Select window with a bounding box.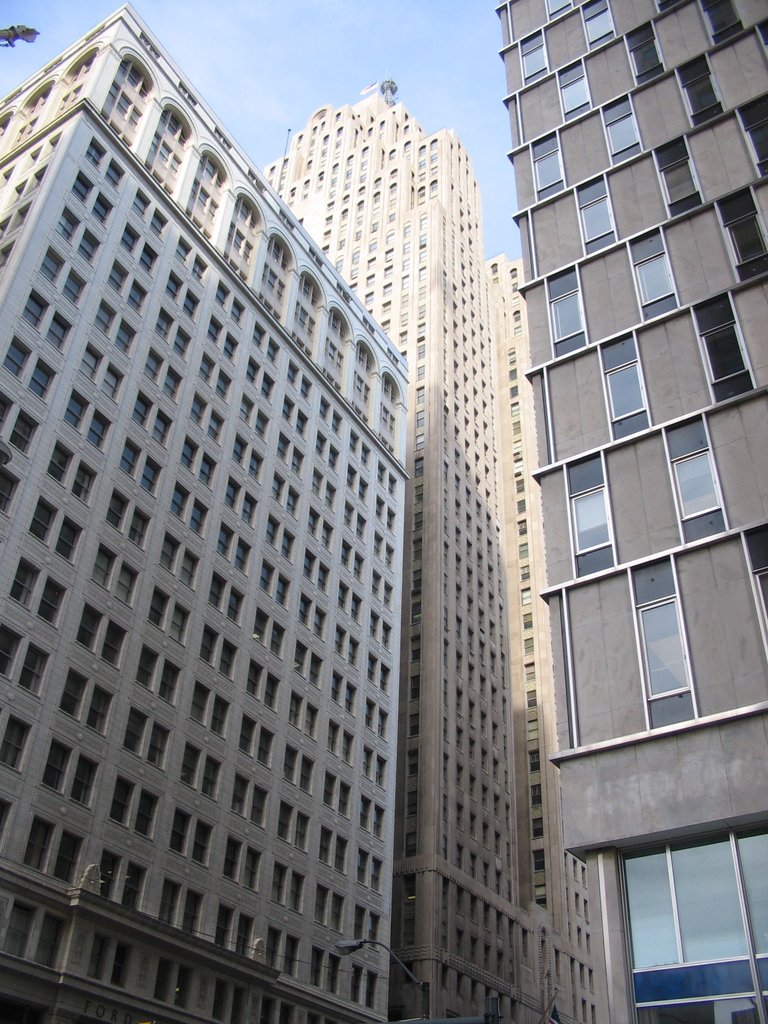
x1=756 y1=14 x2=767 y2=58.
